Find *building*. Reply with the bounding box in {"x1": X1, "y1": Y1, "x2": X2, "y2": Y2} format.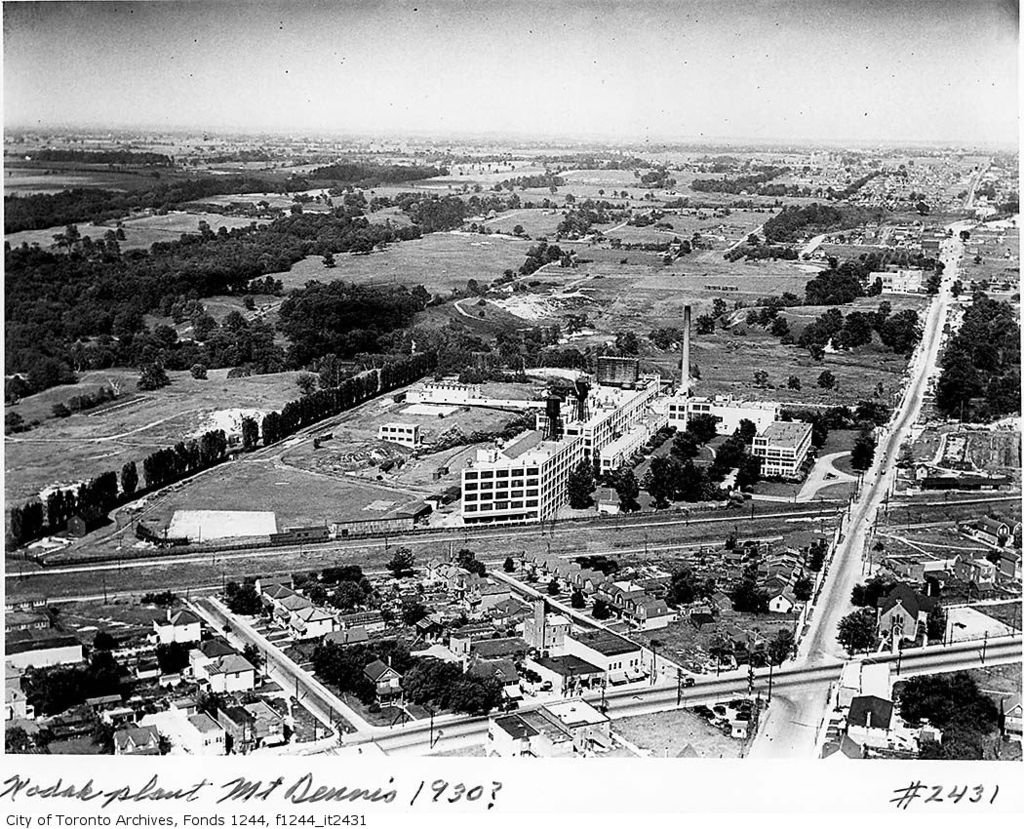
{"x1": 421, "y1": 425, "x2": 606, "y2": 533}.
